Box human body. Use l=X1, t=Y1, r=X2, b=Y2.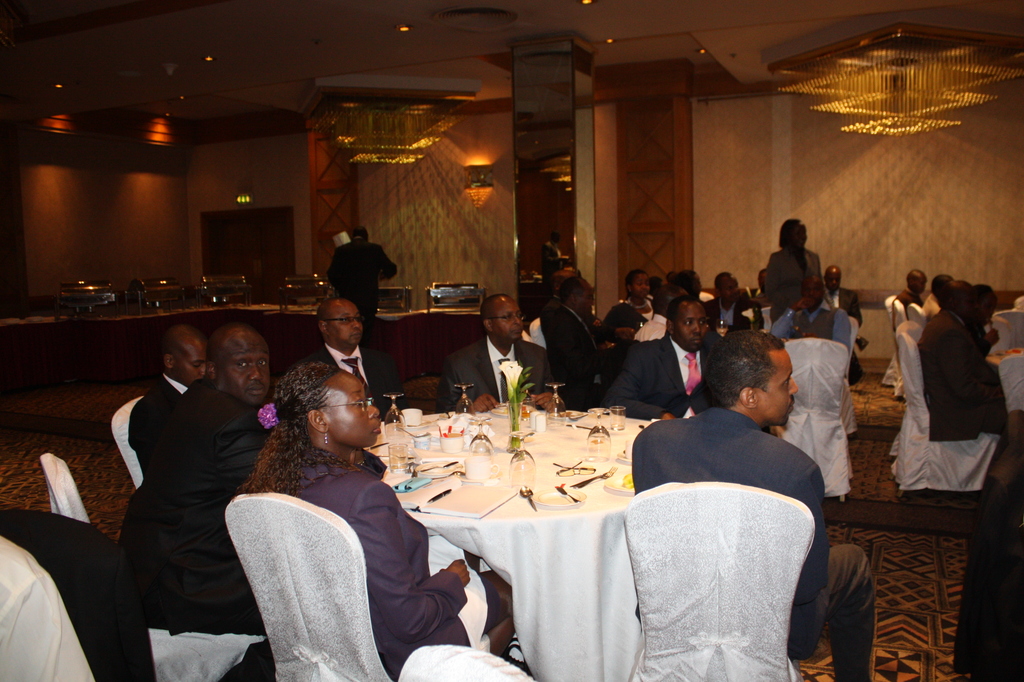
l=918, t=274, r=971, b=345.
